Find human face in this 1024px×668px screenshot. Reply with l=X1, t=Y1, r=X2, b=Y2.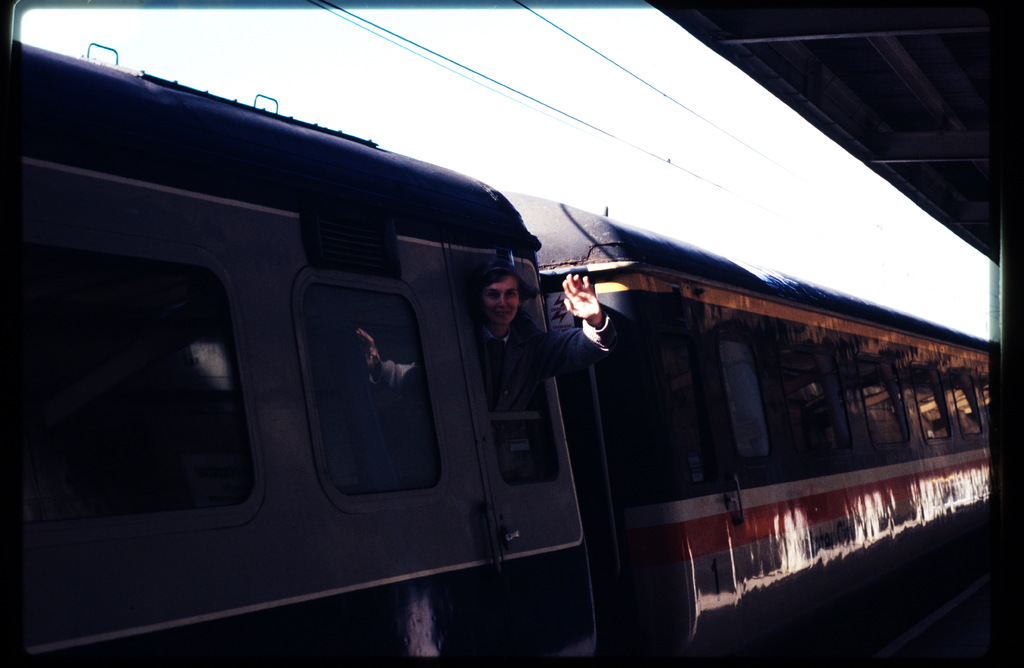
l=481, t=276, r=518, b=326.
